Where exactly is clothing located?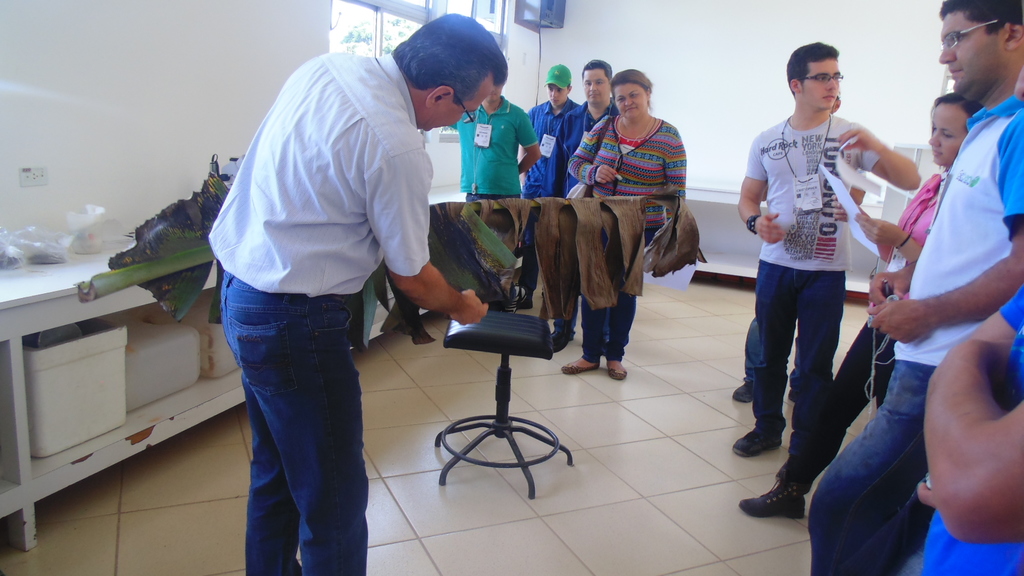
Its bounding box is <bbox>564, 113, 687, 362</bbox>.
